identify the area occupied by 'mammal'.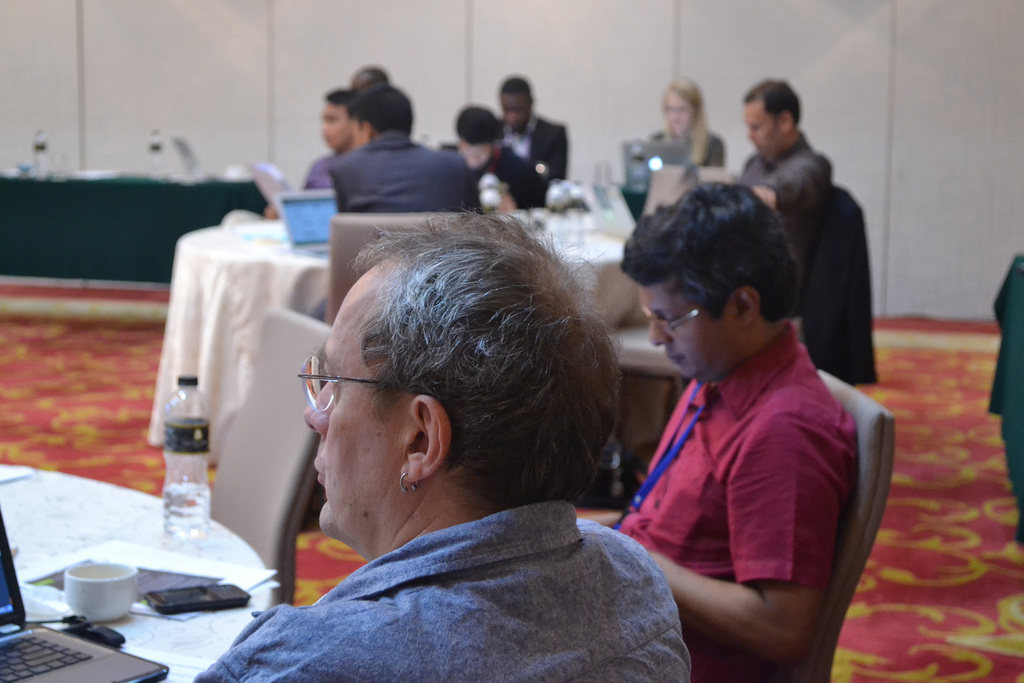
Area: 341 85 477 217.
